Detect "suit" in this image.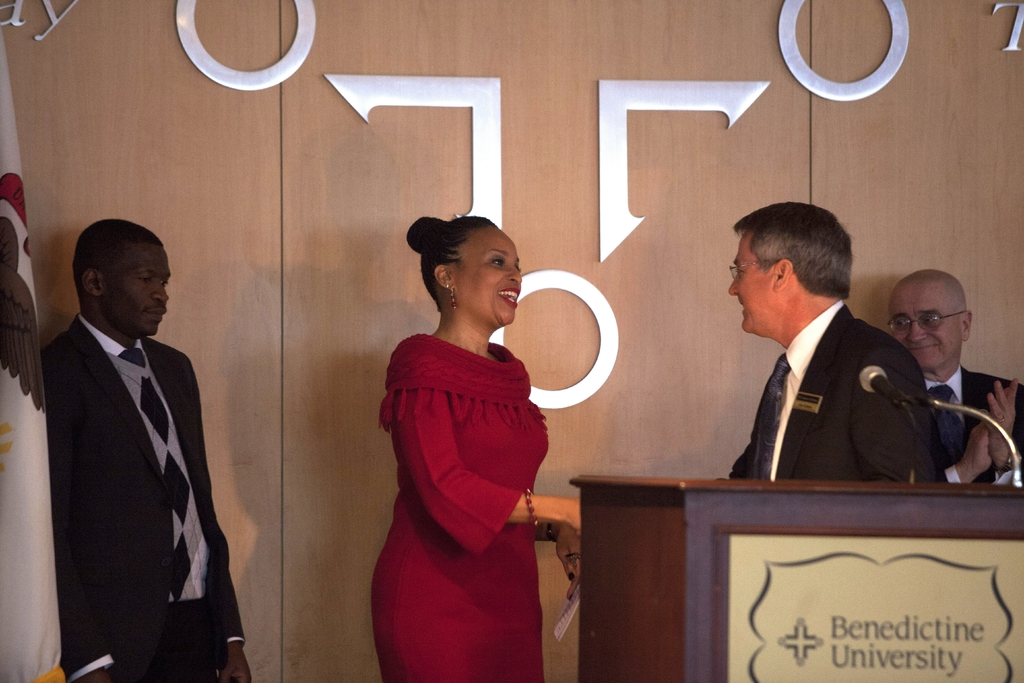
Detection: [left=723, top=302, right=945, bottom=498].
